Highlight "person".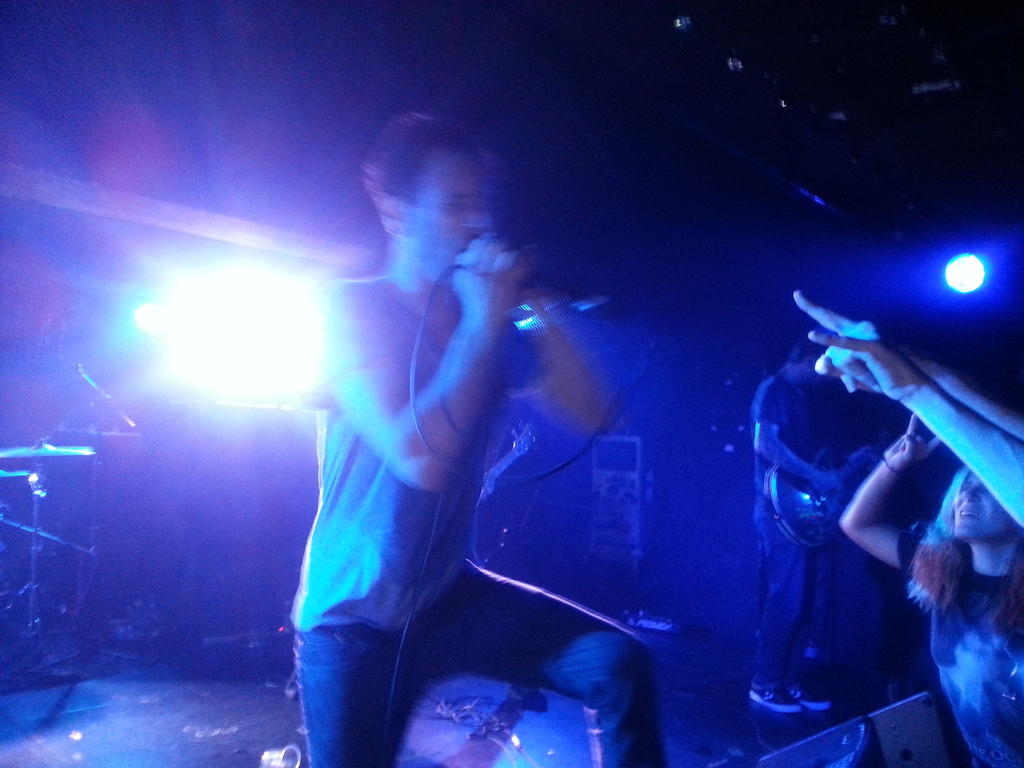
Highlighted region: bbox=[835, 413, 1023, 767].
